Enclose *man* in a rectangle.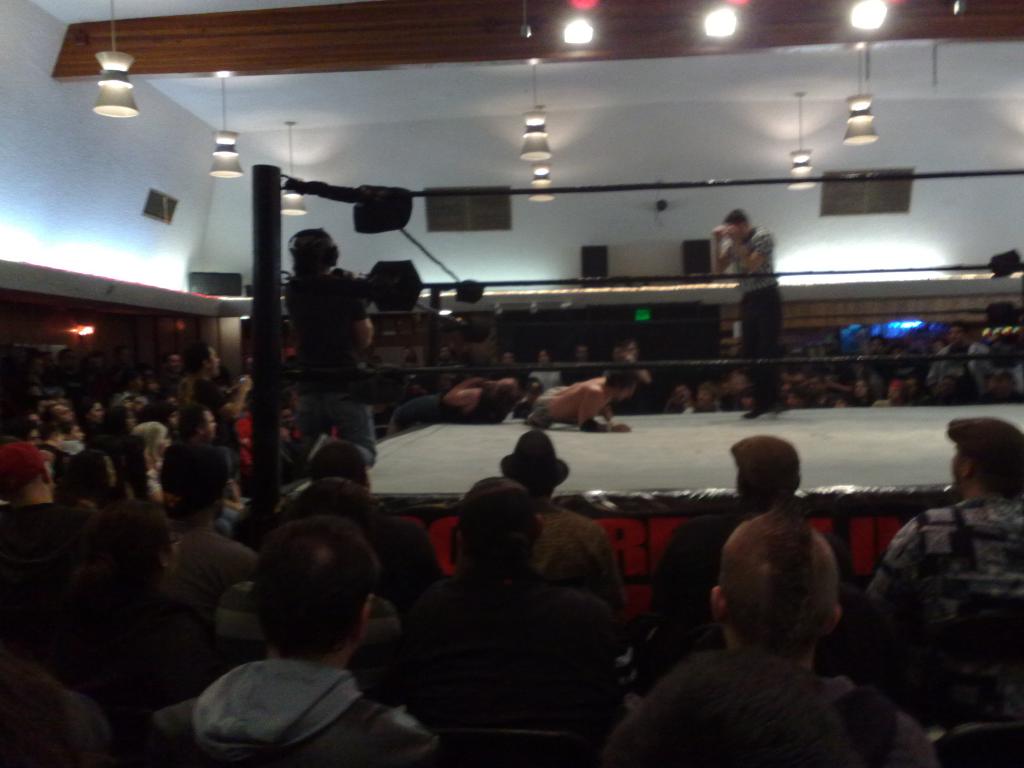
<box>717,486,940,767</box>.
